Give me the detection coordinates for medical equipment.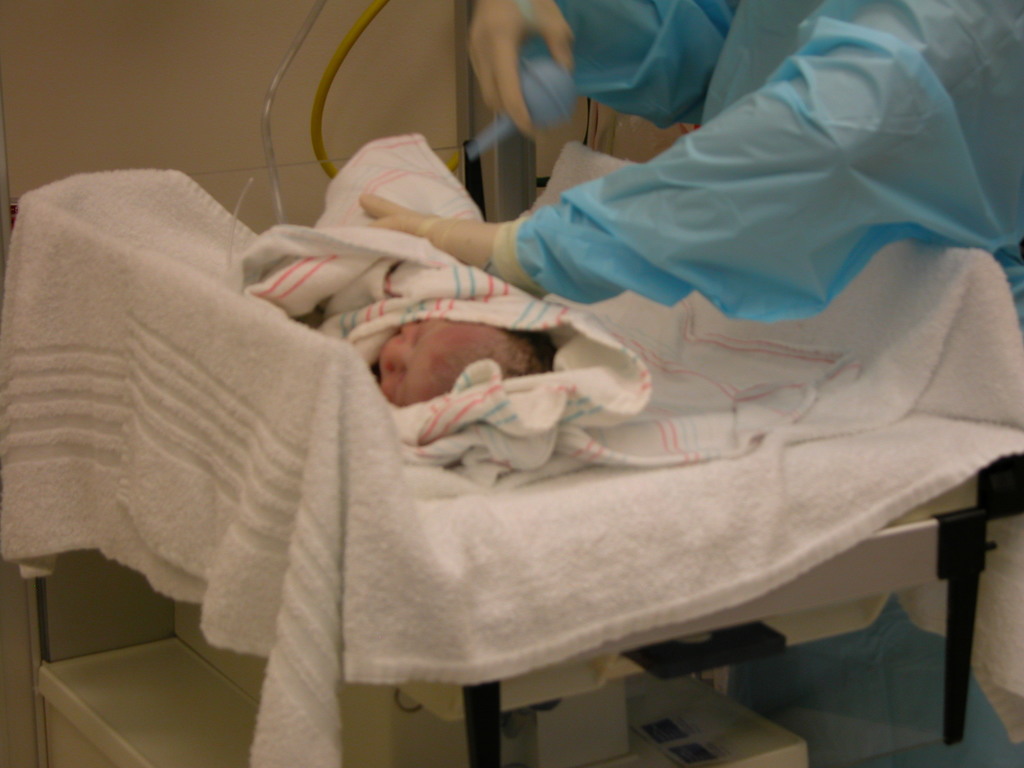
box(214, 0, 397, 286).
